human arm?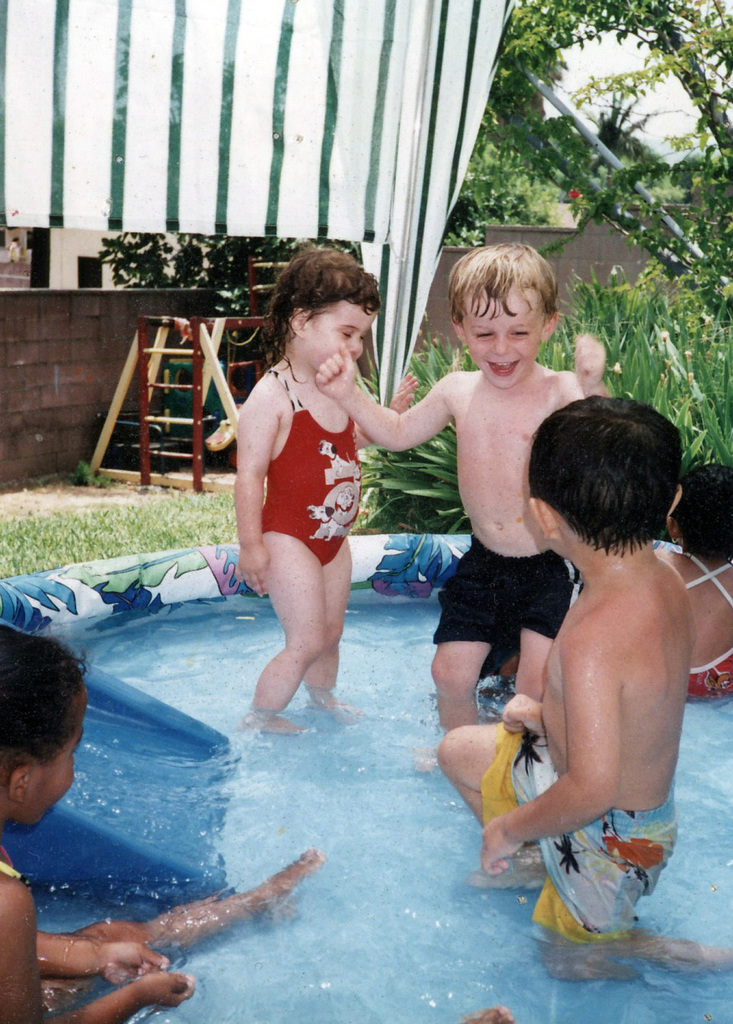
box(577, 335, 608, 398)
